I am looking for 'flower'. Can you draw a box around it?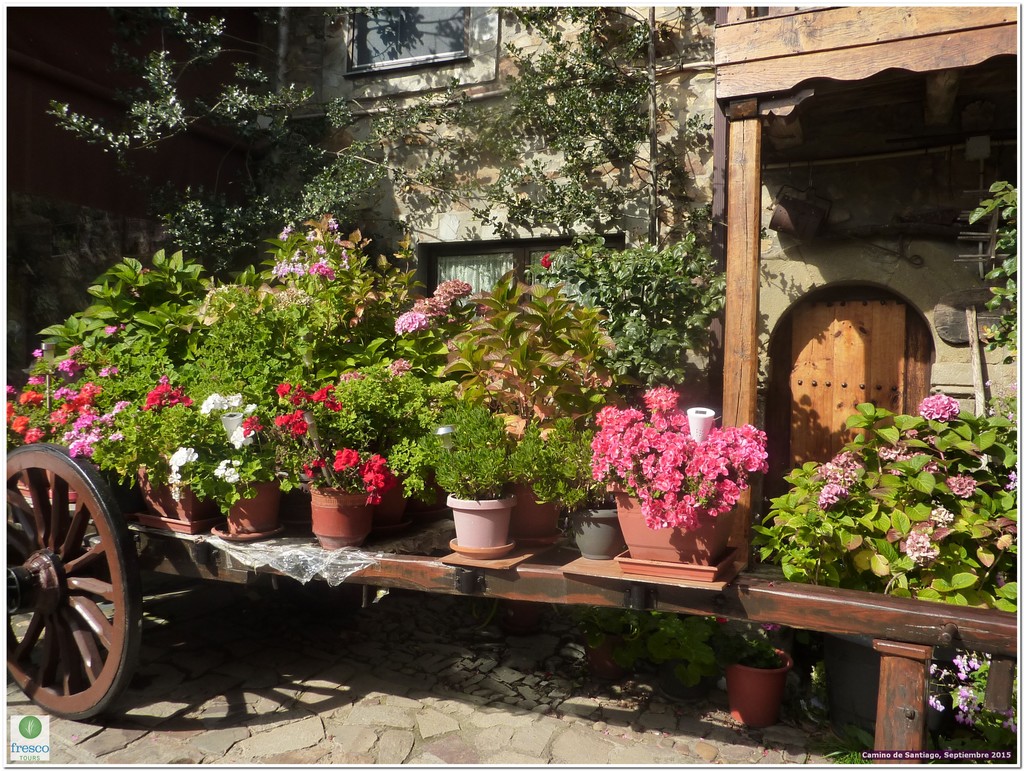
Sure, the bounding box is [313, 453, 329, 470].
